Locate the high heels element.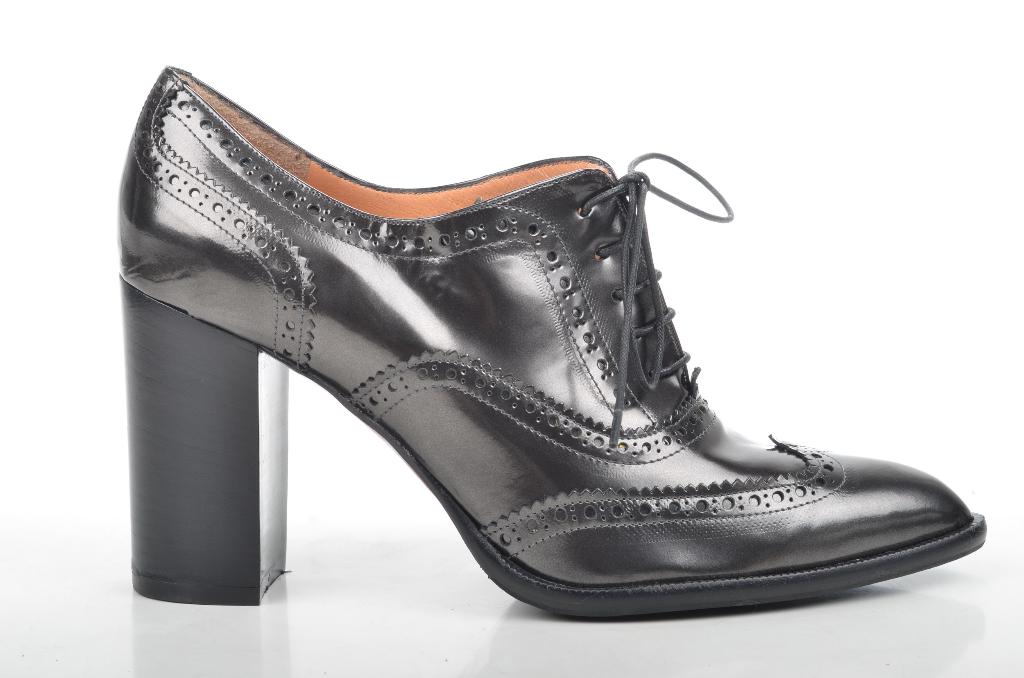
Element bbox: x1=113, y1=60, x2=990, y2=626.
